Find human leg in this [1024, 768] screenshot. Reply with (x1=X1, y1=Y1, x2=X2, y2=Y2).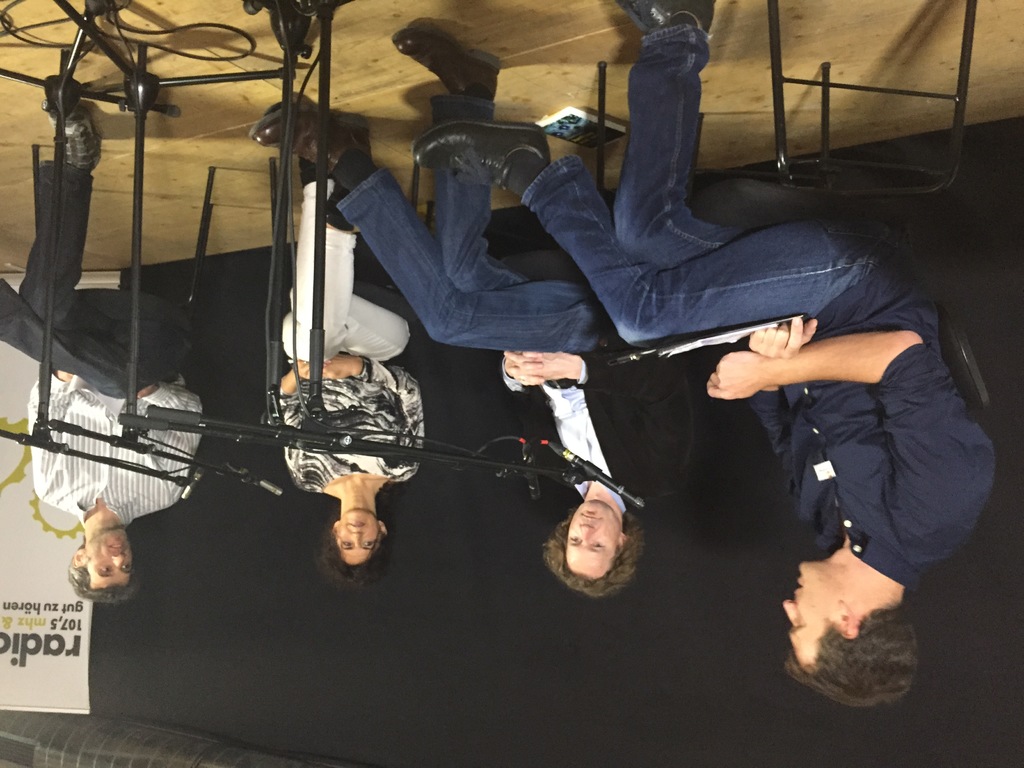
(x1=283, y1=183, x2=356, y2=371).
